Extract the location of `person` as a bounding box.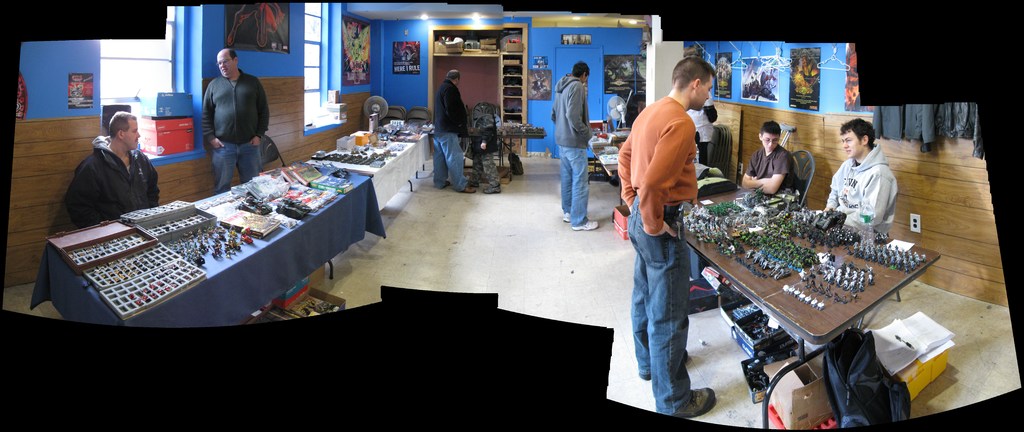
Rect(551, 60, 600, 230).
